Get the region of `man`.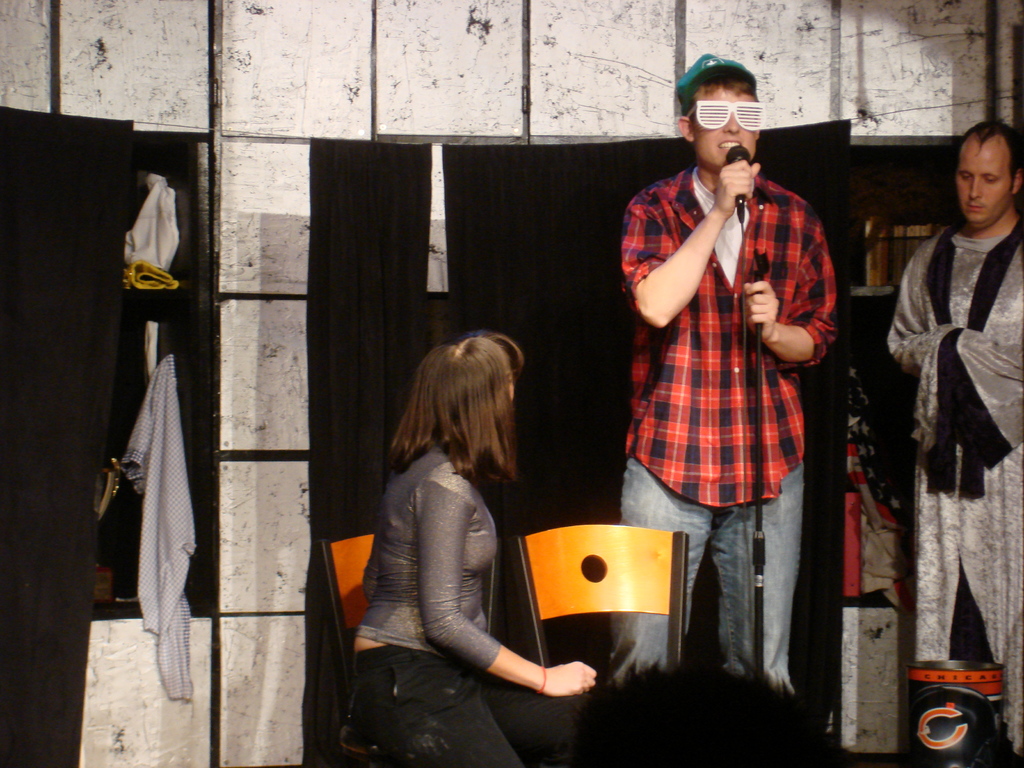
(left=611, top=56, right=849, bottom=752).
